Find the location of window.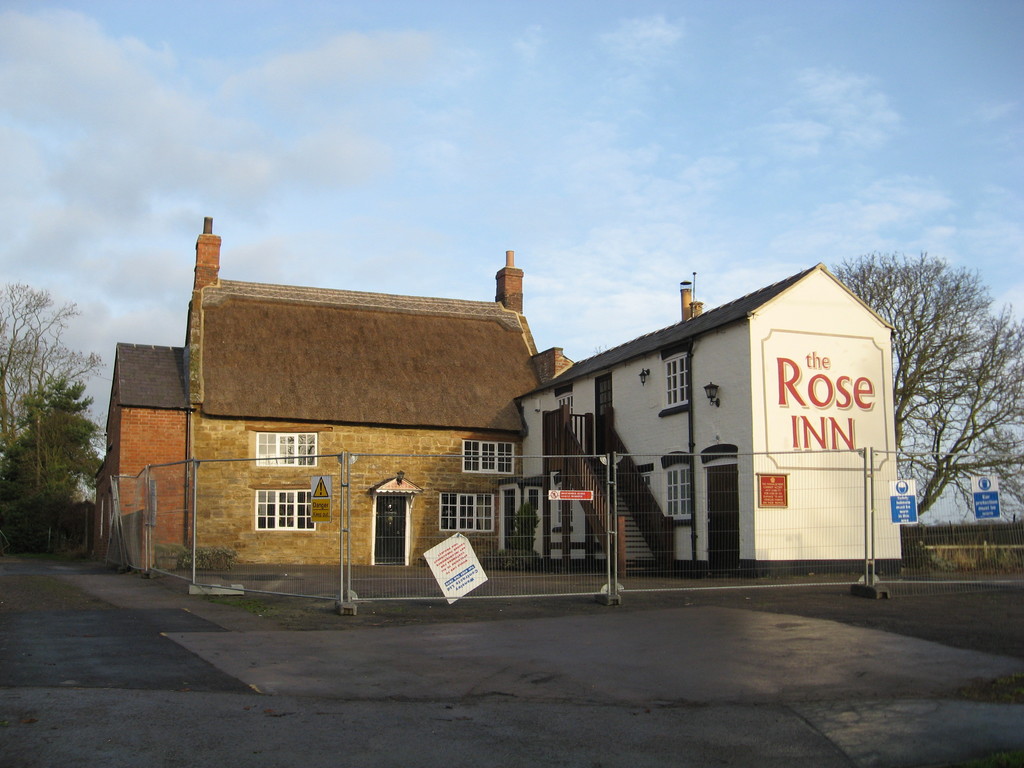
Location: BBox(554, 383, 573, 430).
